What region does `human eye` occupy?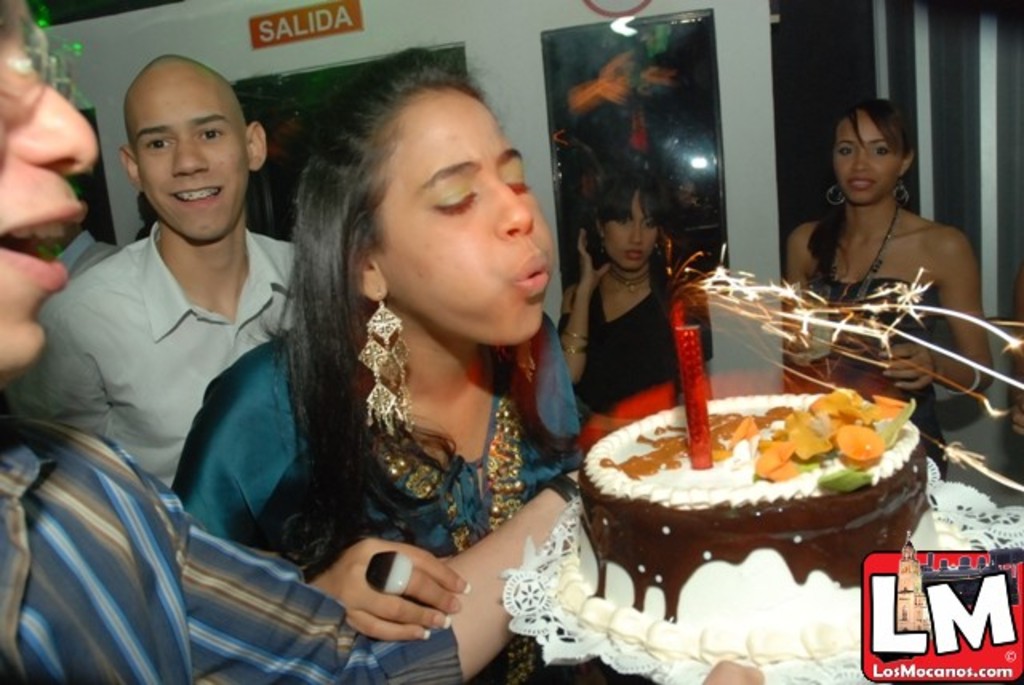
[left=195, top=126, right=226, bottom=141].
